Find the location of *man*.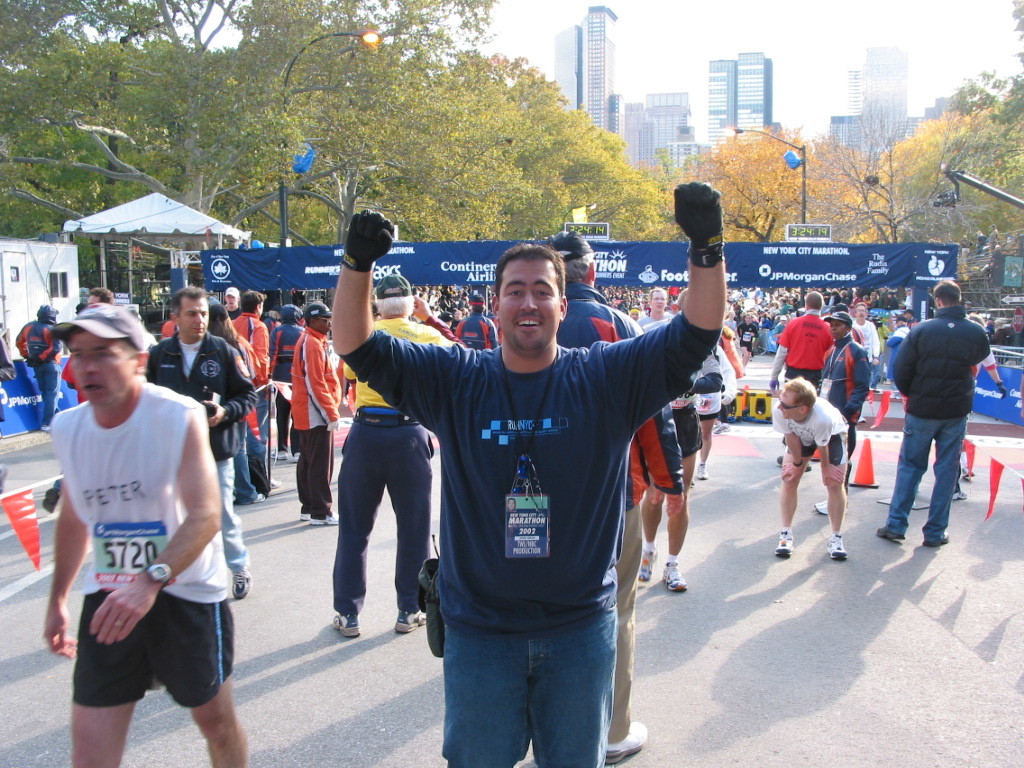
Location: (768,373,853,559).
